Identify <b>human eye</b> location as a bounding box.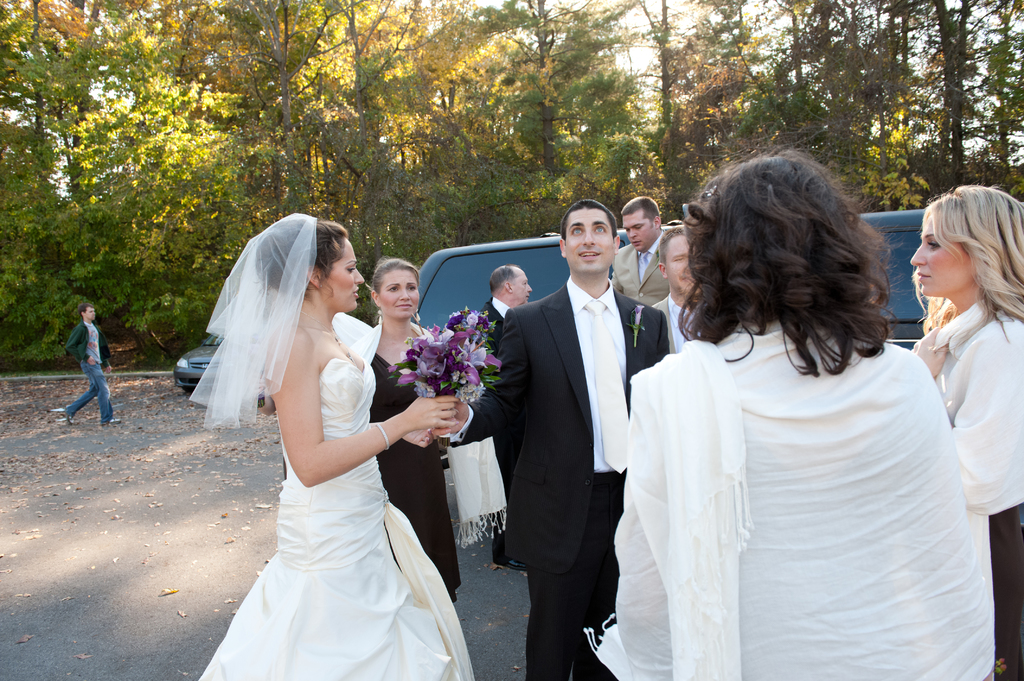
bbox(925, 236, 942, 252).
